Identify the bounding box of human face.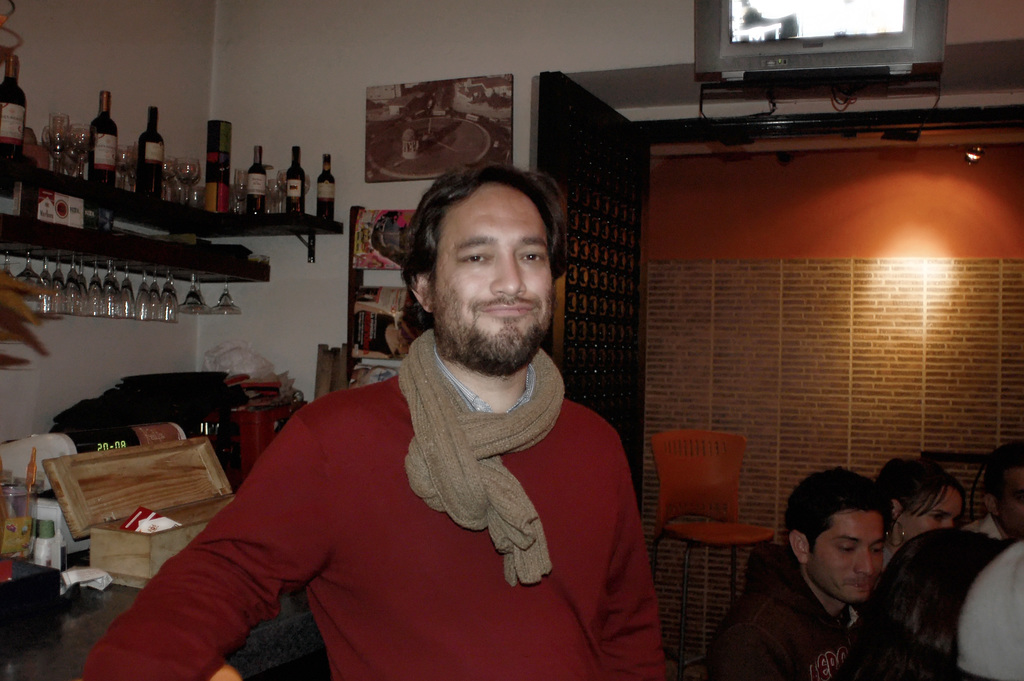
(x1=1010, y1=472, x2=1023, y2=530).
